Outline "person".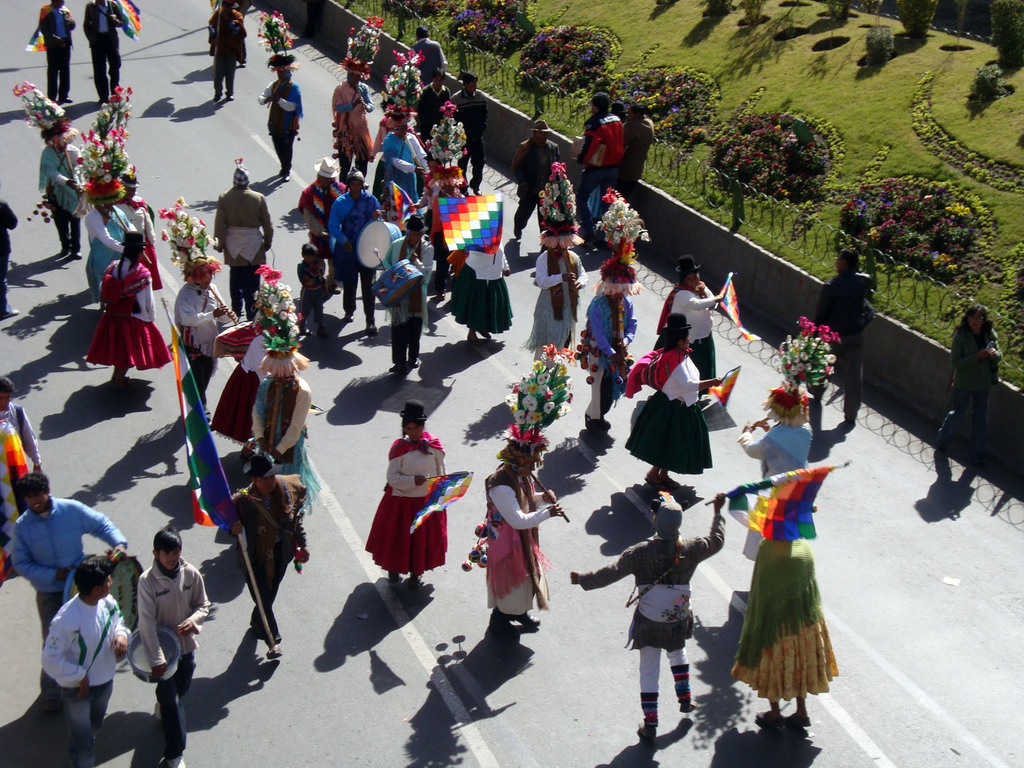
Outline: [816, 246, 877, 426].
